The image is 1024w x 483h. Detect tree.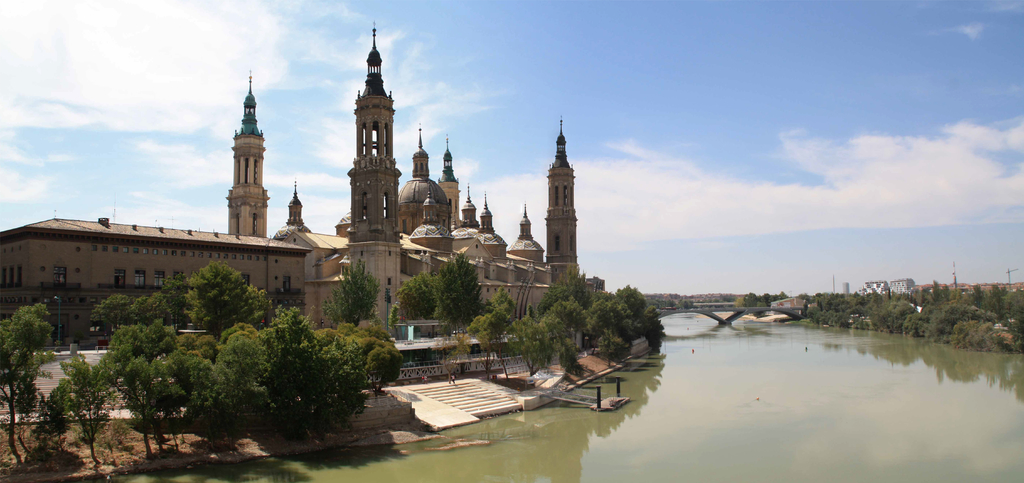
Detection: rect(29, 322, 138, 455).
